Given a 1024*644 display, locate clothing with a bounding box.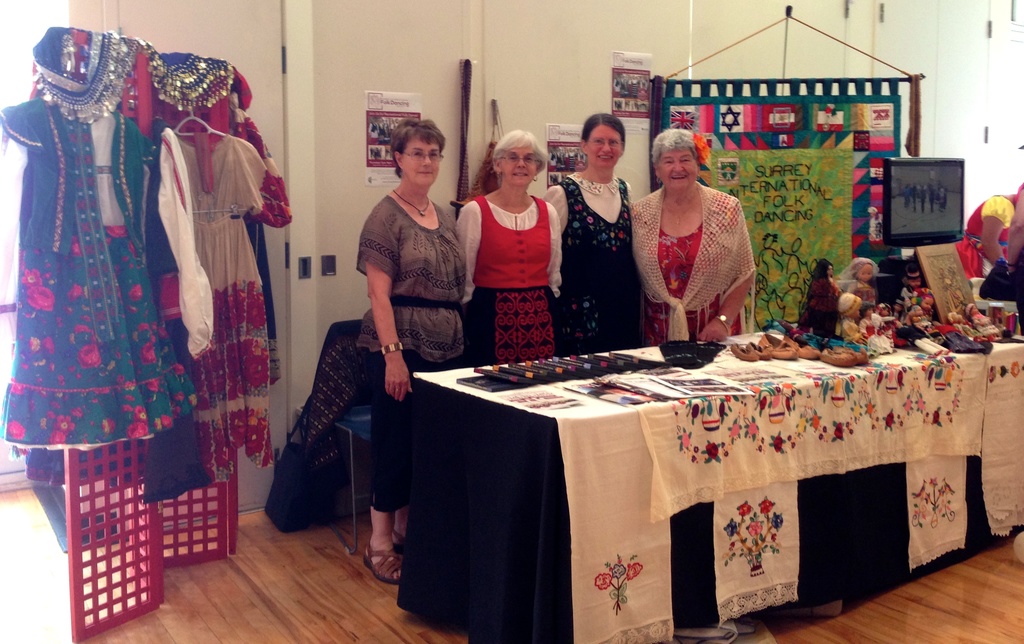
Located: rect(173, 131, 293, 472).
